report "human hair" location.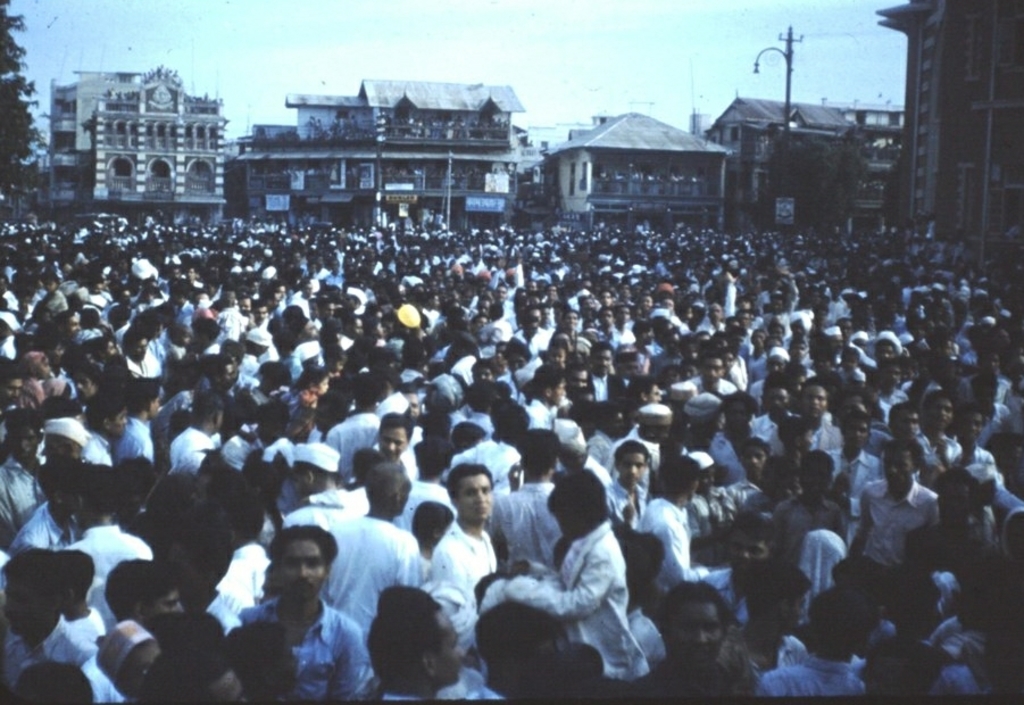
Report: <bbox>474, 598, 569, 665</bbox>.
